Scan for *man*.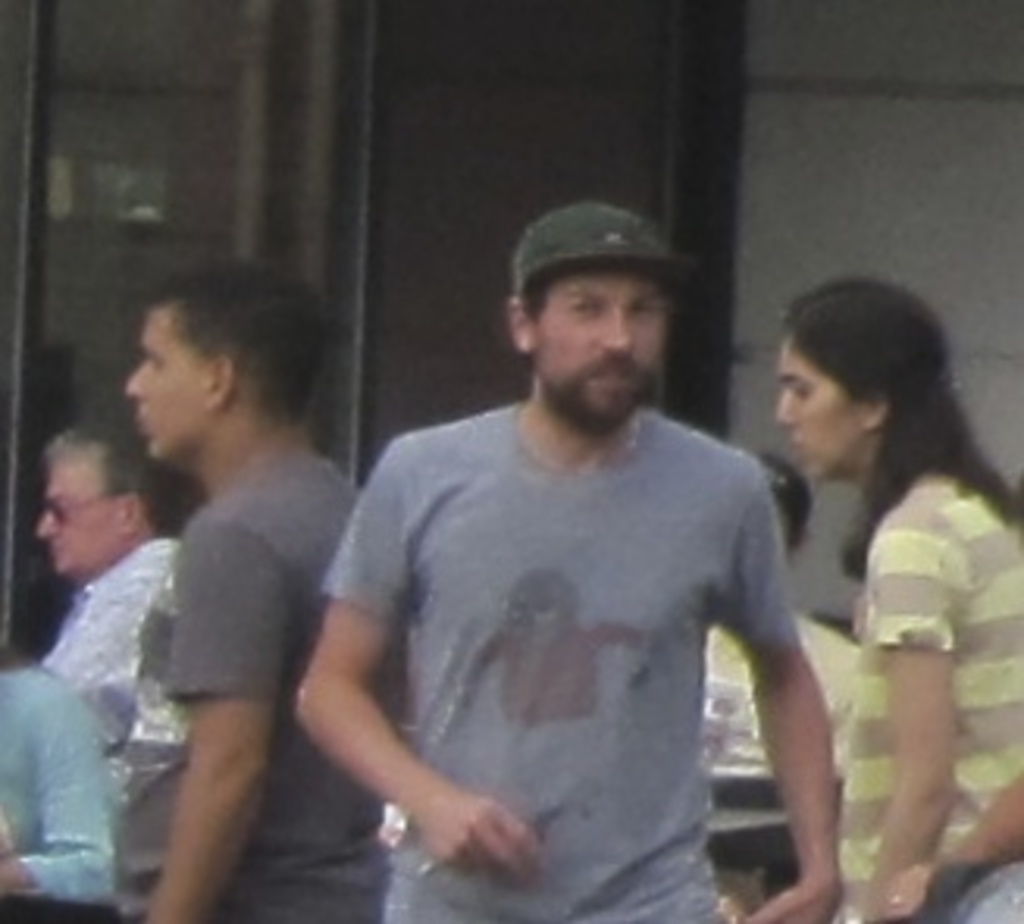
Scan result: box(113, 254, 391, 921).
